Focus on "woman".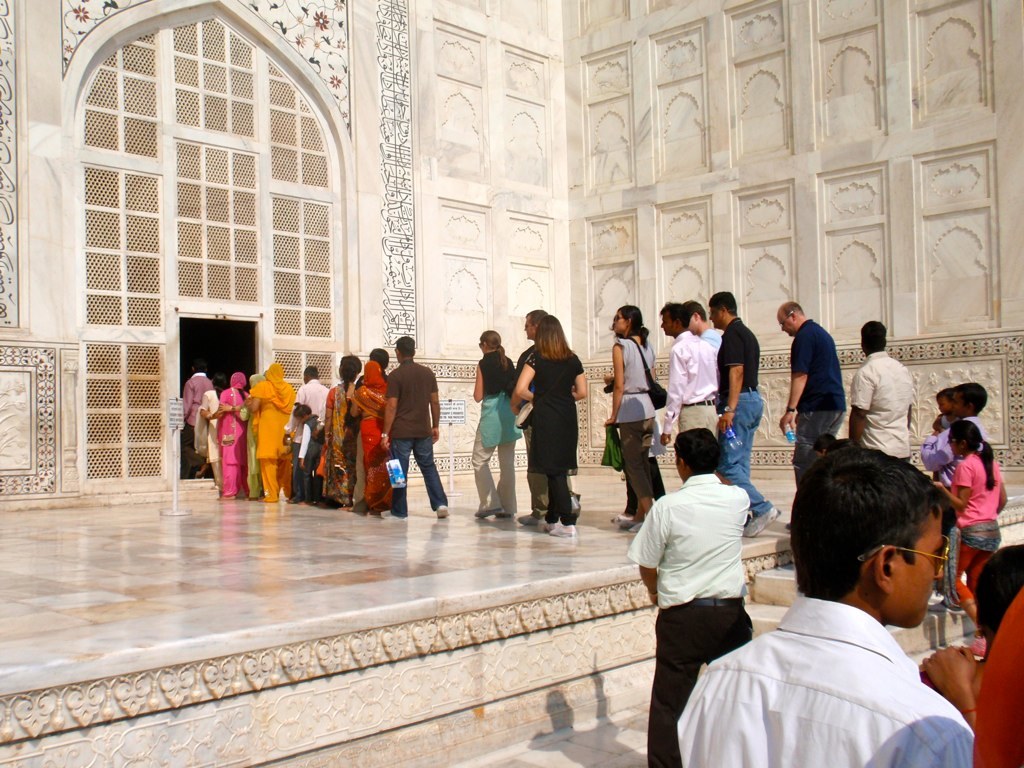
Focused at 245, 360, 290, 502.
